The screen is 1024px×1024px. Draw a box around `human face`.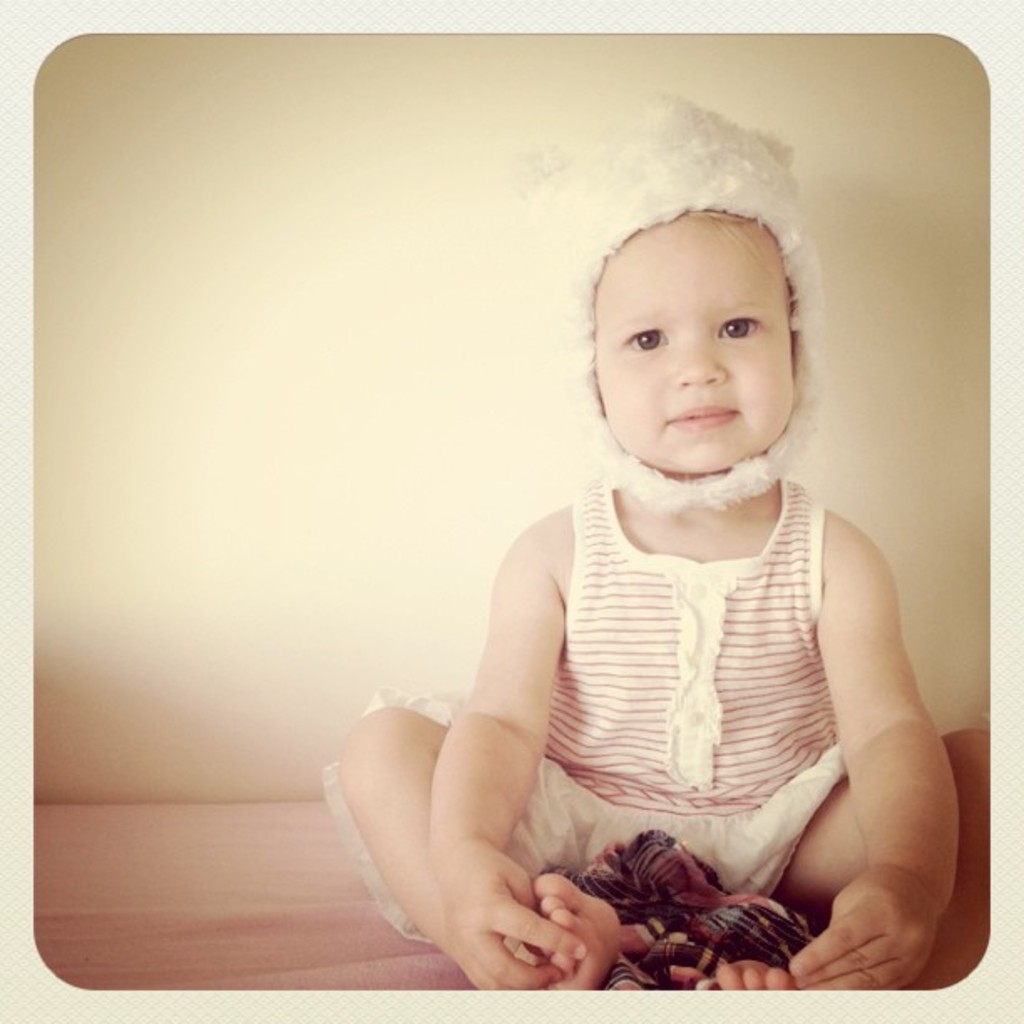
BBox(597, 214, 801, 467).
